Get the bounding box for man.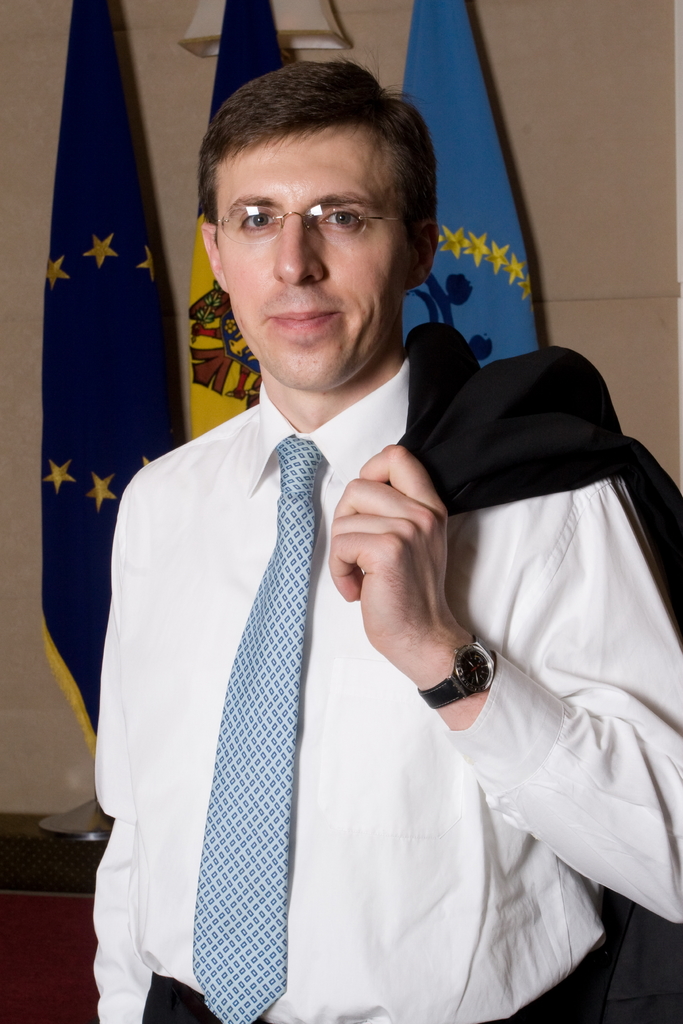
{"left": 87, "top": 50, "right": 682, "bottom": 1023}.
